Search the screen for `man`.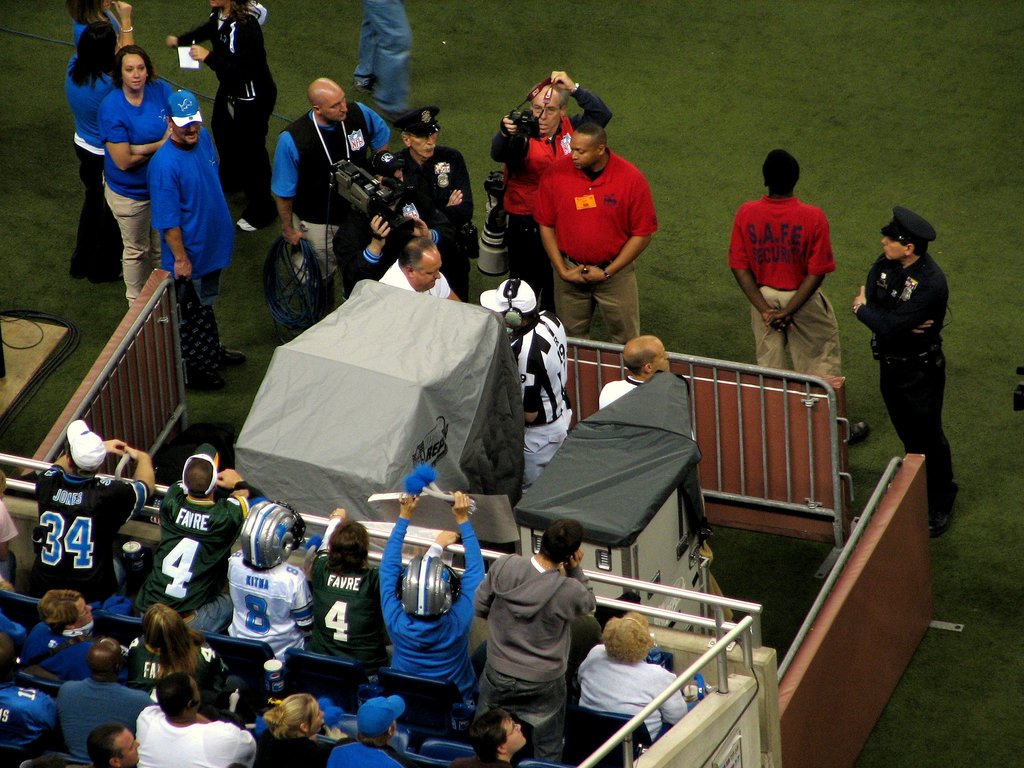
Found at (476,280,575,488).
